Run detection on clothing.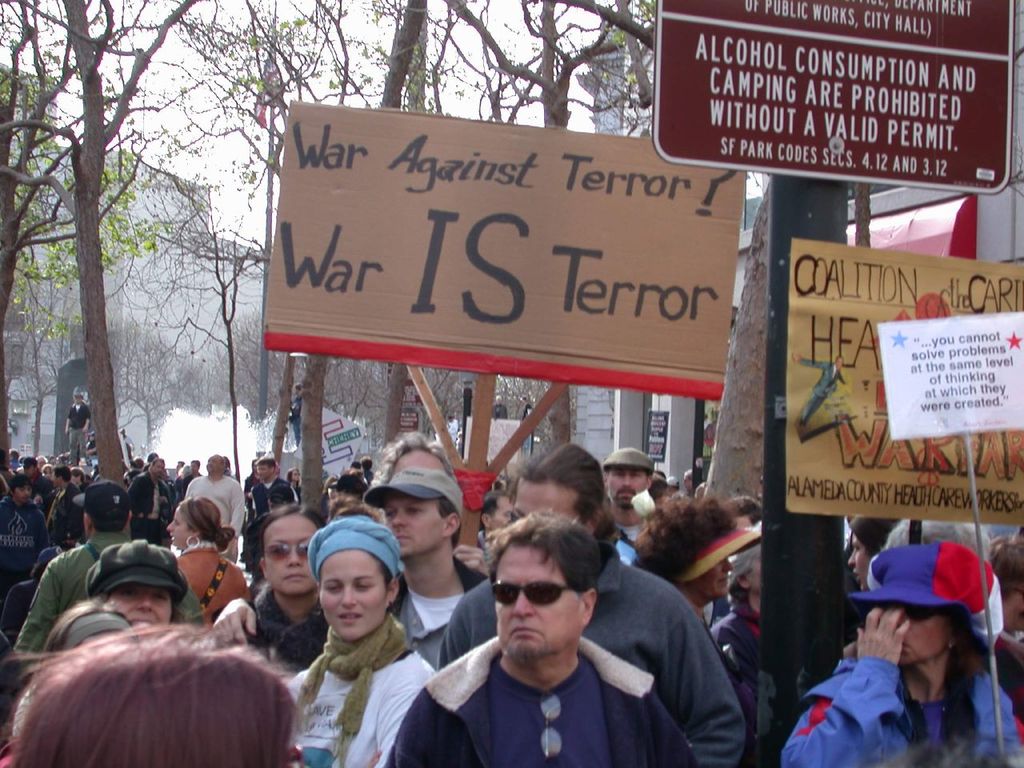
Result: bbox=[266, 614, 444, 767].
